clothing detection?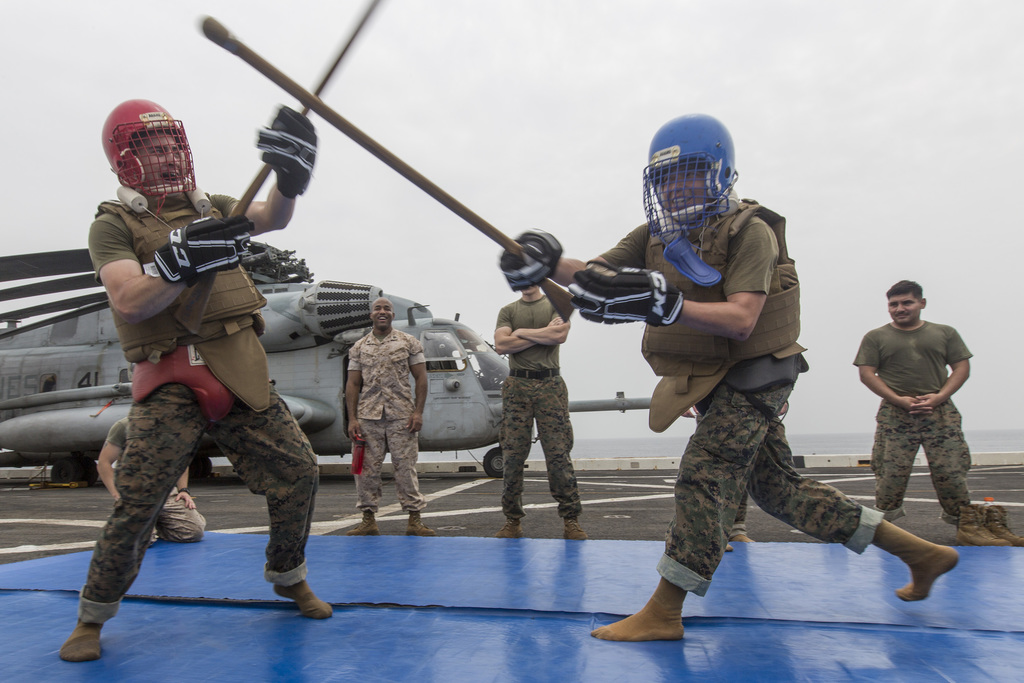
bbox=[493, 297, 588, 525]
